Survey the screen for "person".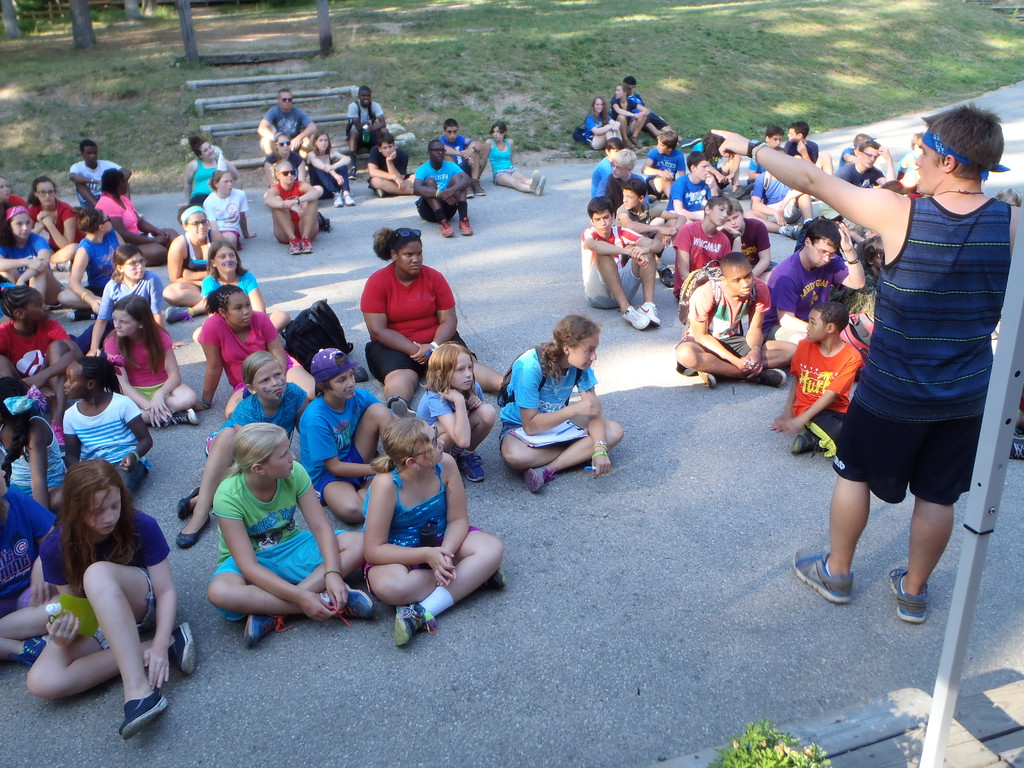
Survey found: bbox=[195, 237, 302, 349].
